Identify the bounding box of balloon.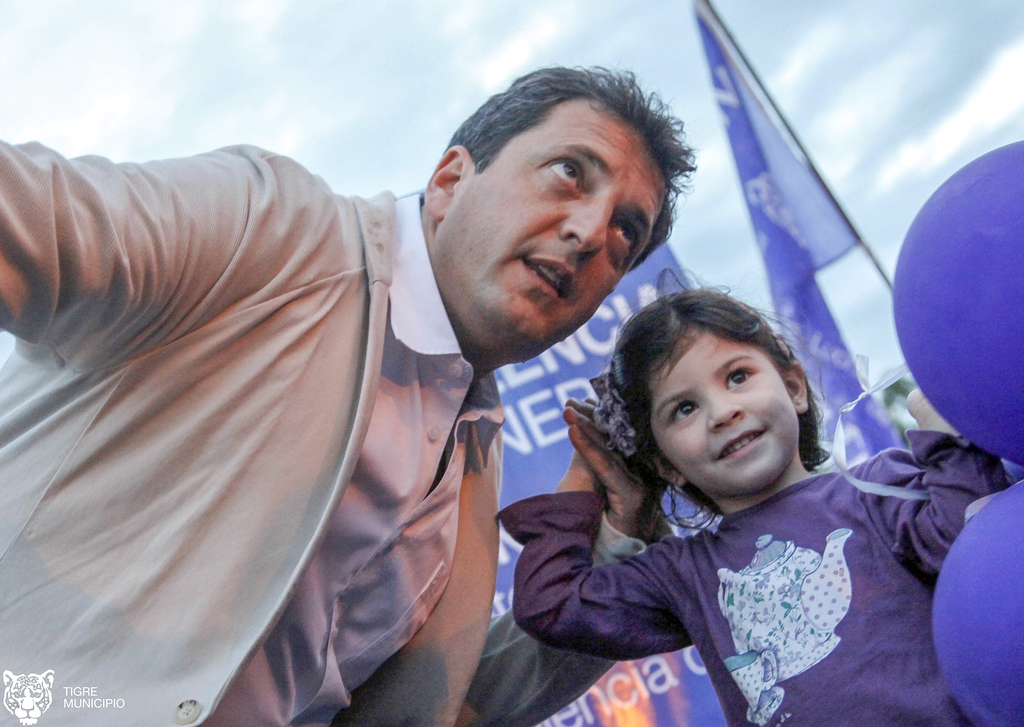
892, 139, 1023, 470.
